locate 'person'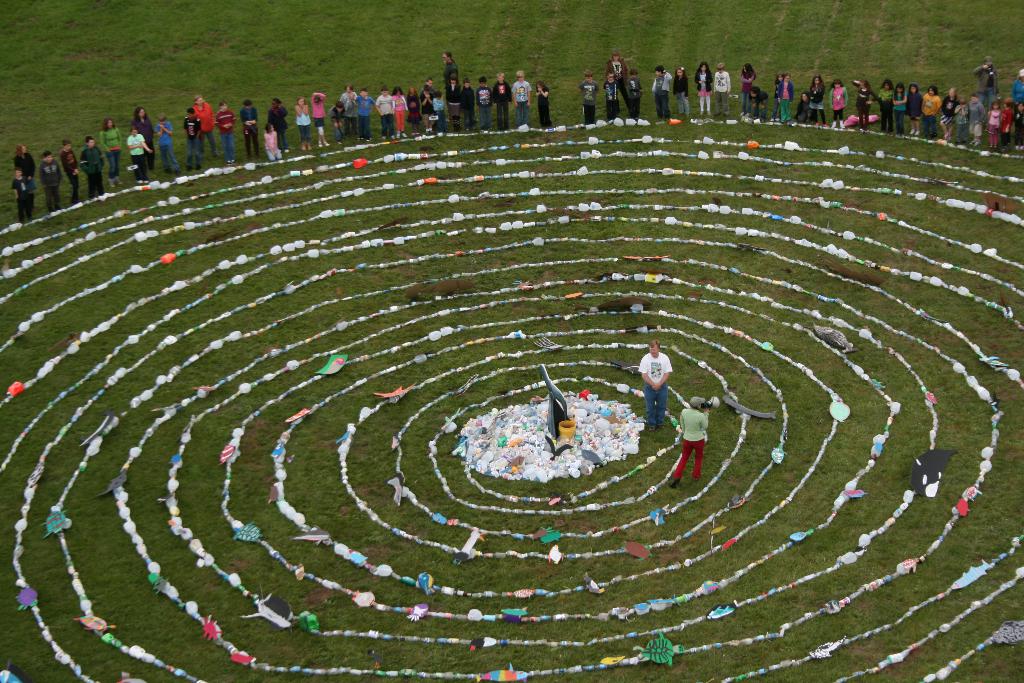
x1=181, y1=106, x2=204, y2=170
